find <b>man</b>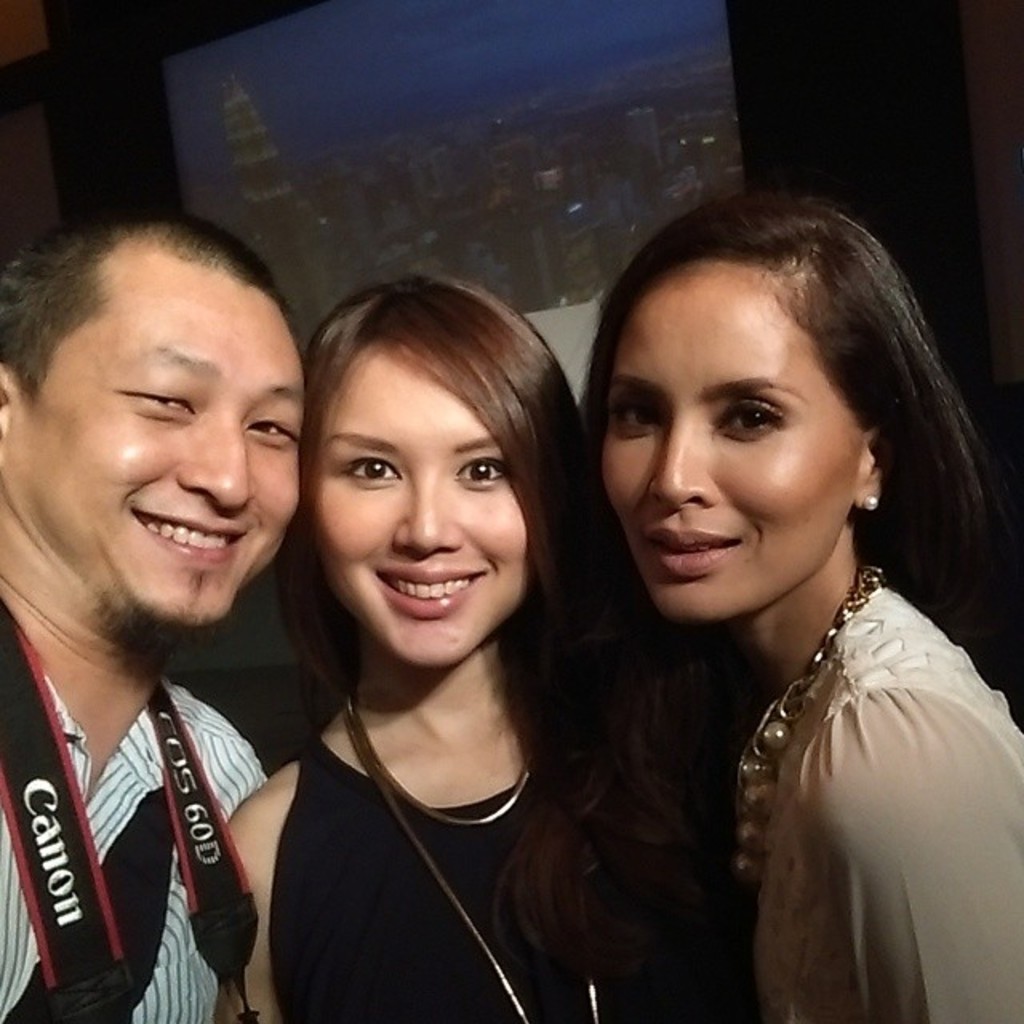
detection(0, 184, 344, 1023)
